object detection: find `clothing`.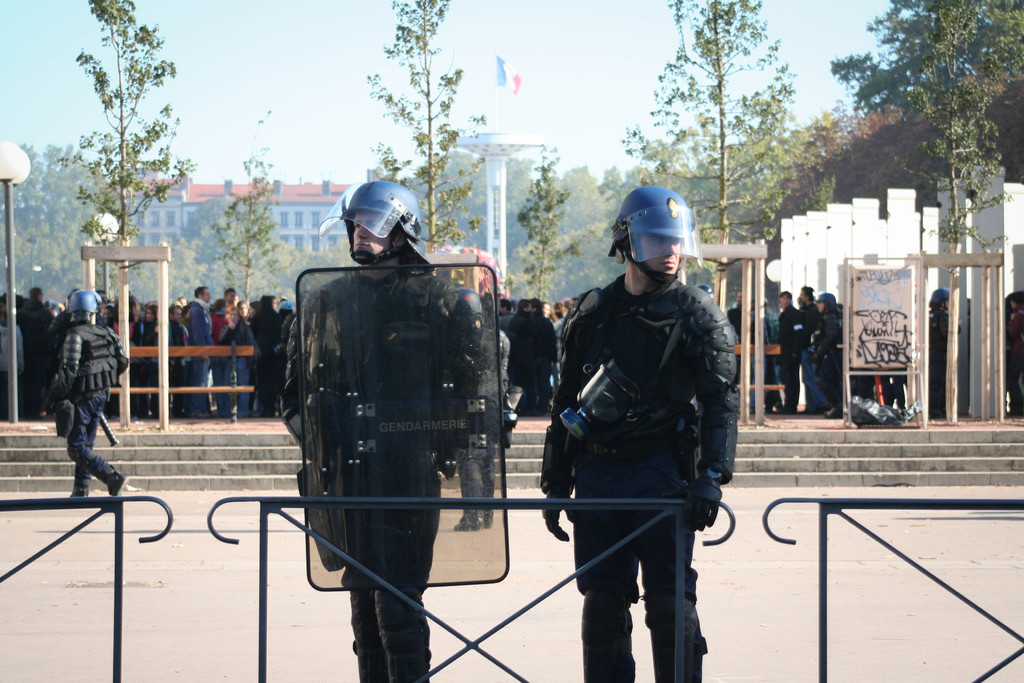
{"x1": 545, "y1": 280, "x2": 746, "y2": 682}.
